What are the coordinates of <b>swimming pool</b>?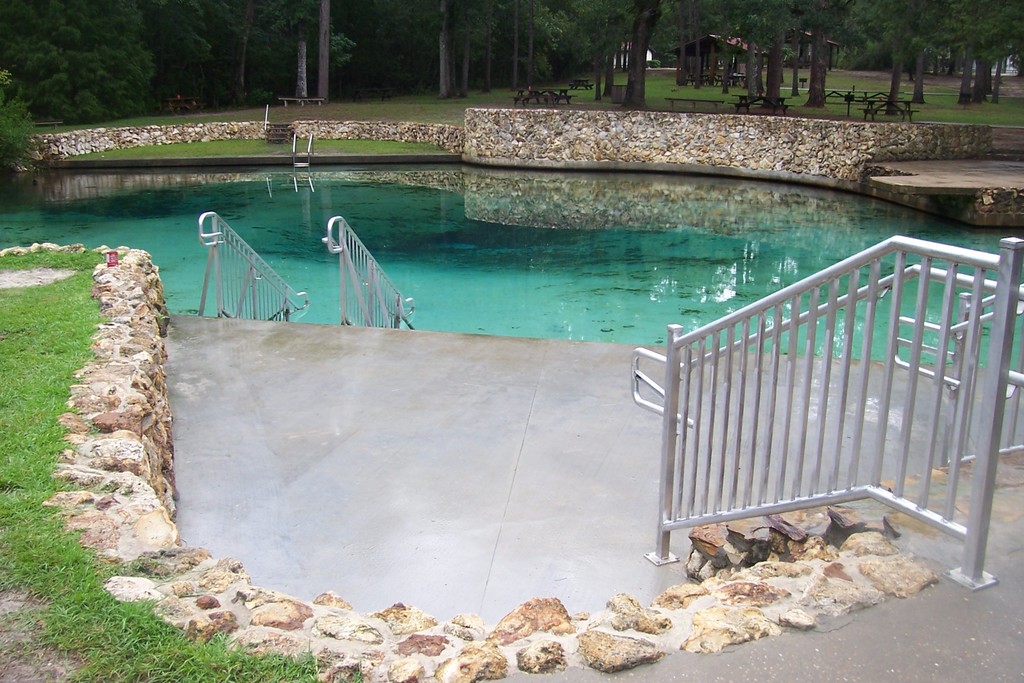
[left=0, top=160, right=1021, bottom=372].
